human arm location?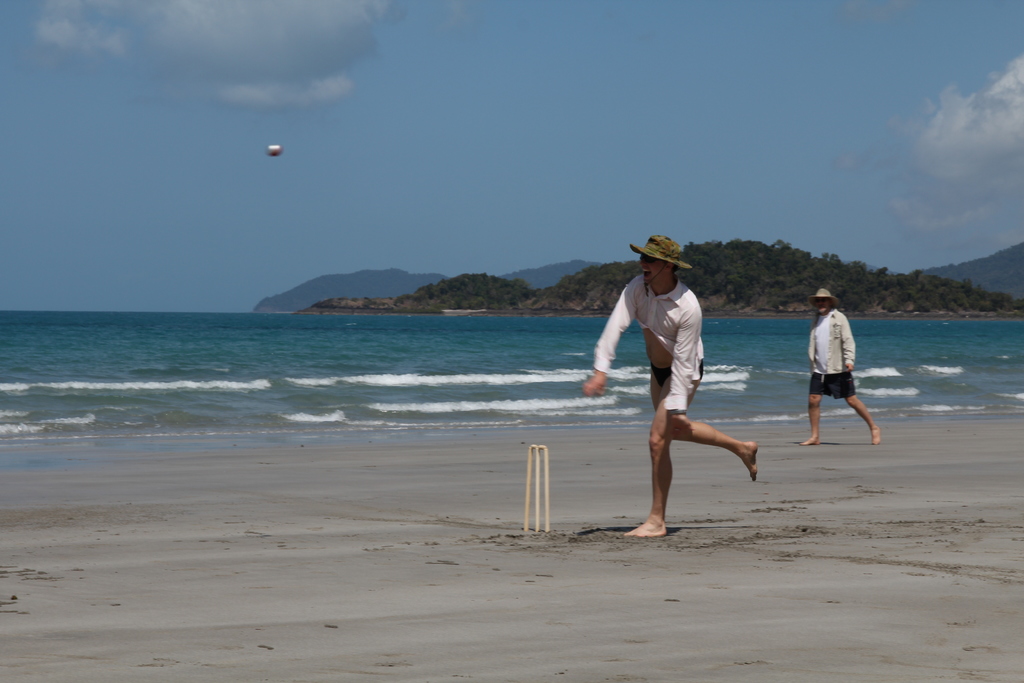
box=[806, 325, 819, 365]
